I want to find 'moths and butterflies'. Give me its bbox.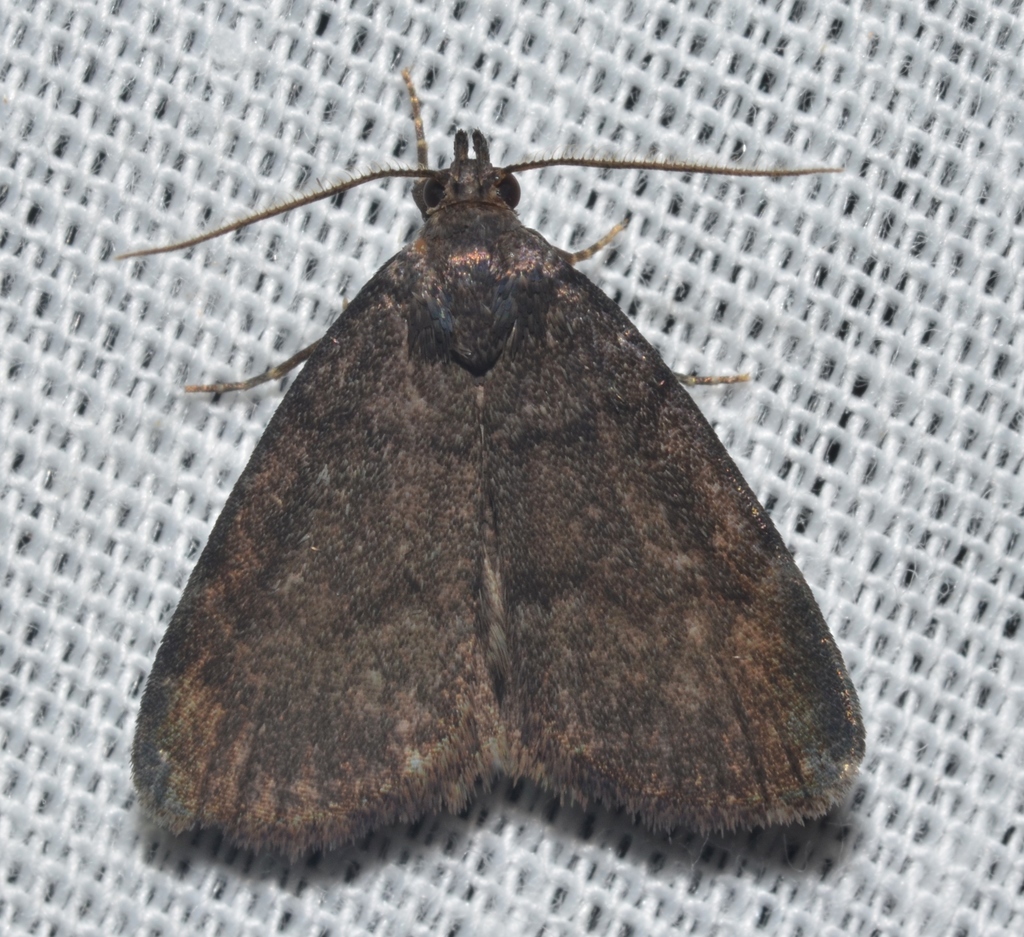
119:58:872:877.
